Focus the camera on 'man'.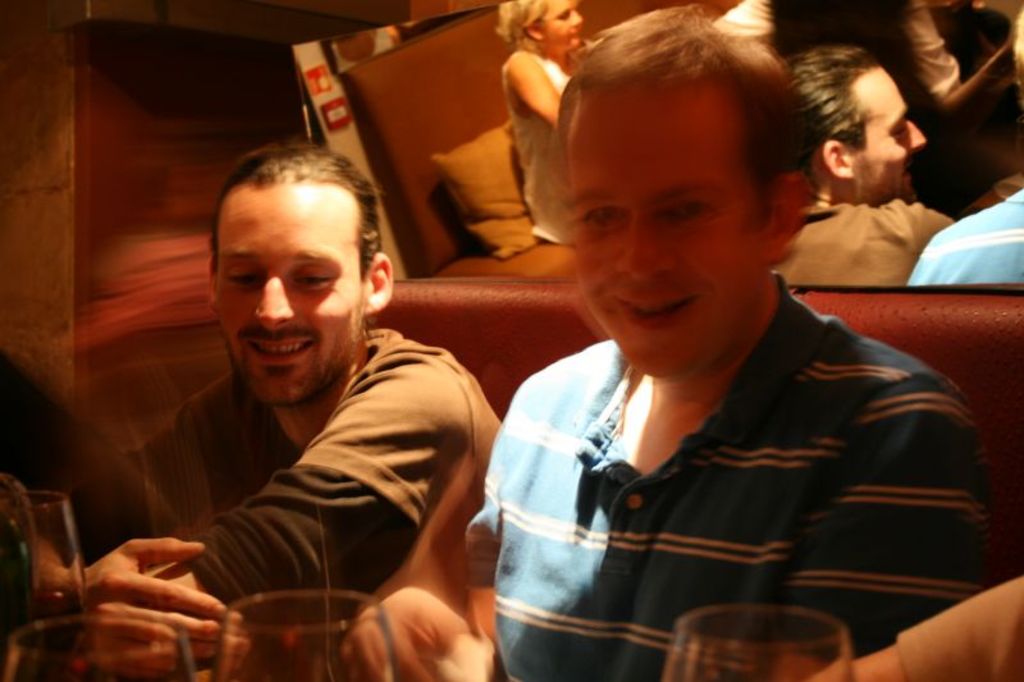
Focus region: [106, 132, 531, 662].
